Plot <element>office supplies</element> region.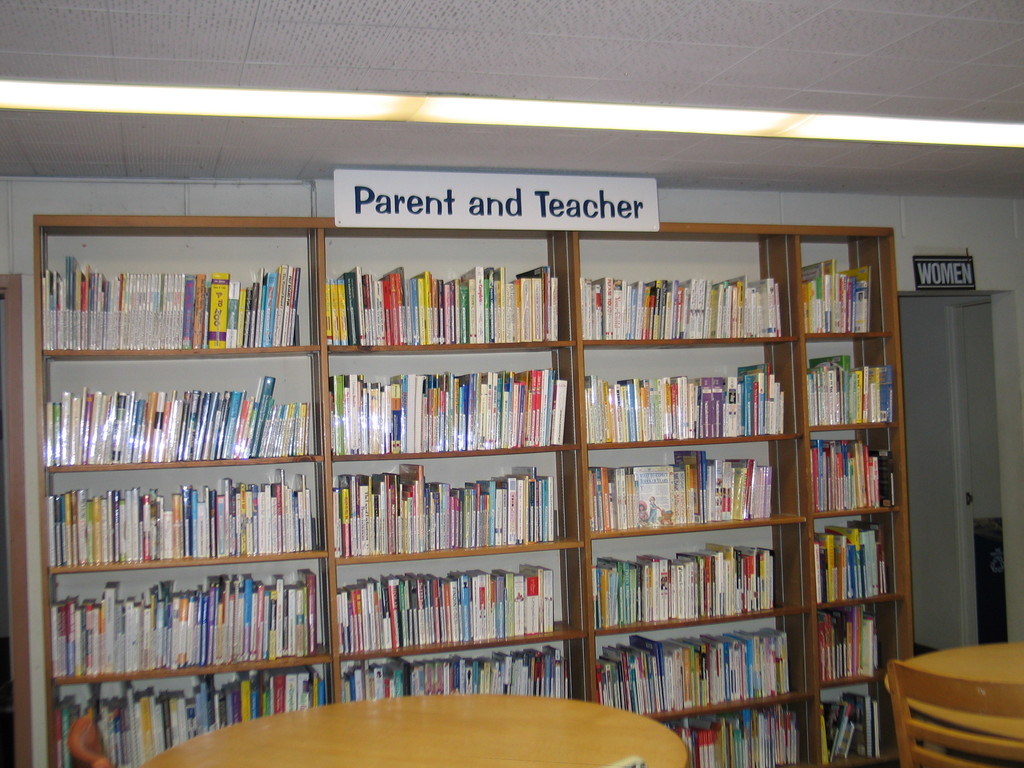
Plotted at 580:445:771:528.
